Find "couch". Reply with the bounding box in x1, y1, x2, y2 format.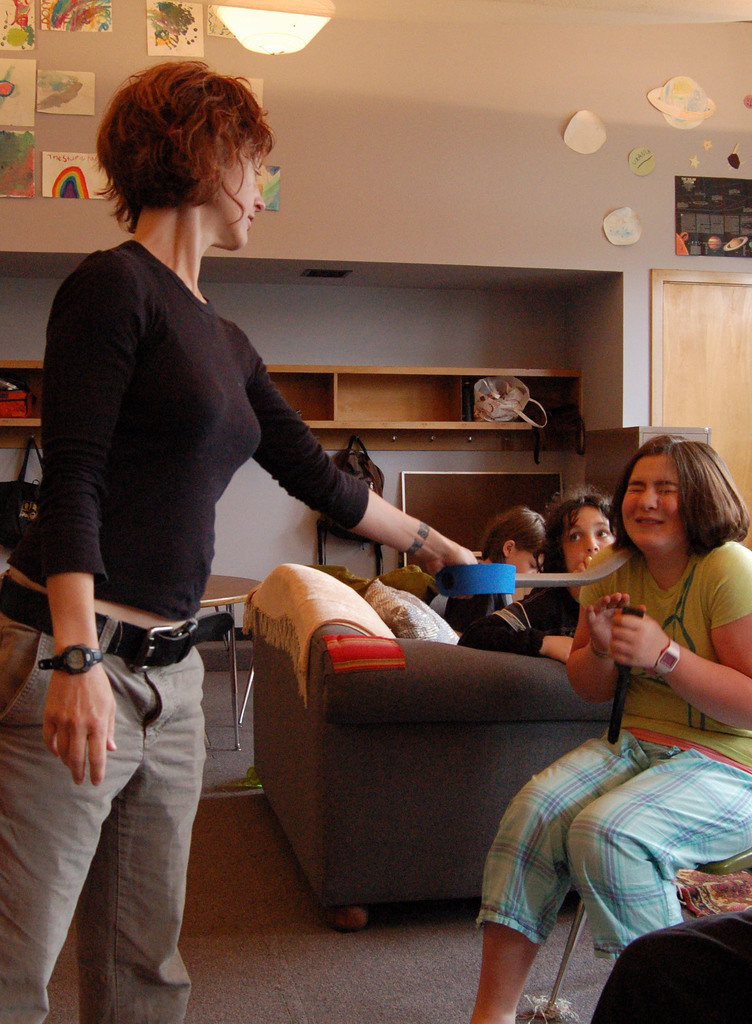
244, 490, 681, 920.
